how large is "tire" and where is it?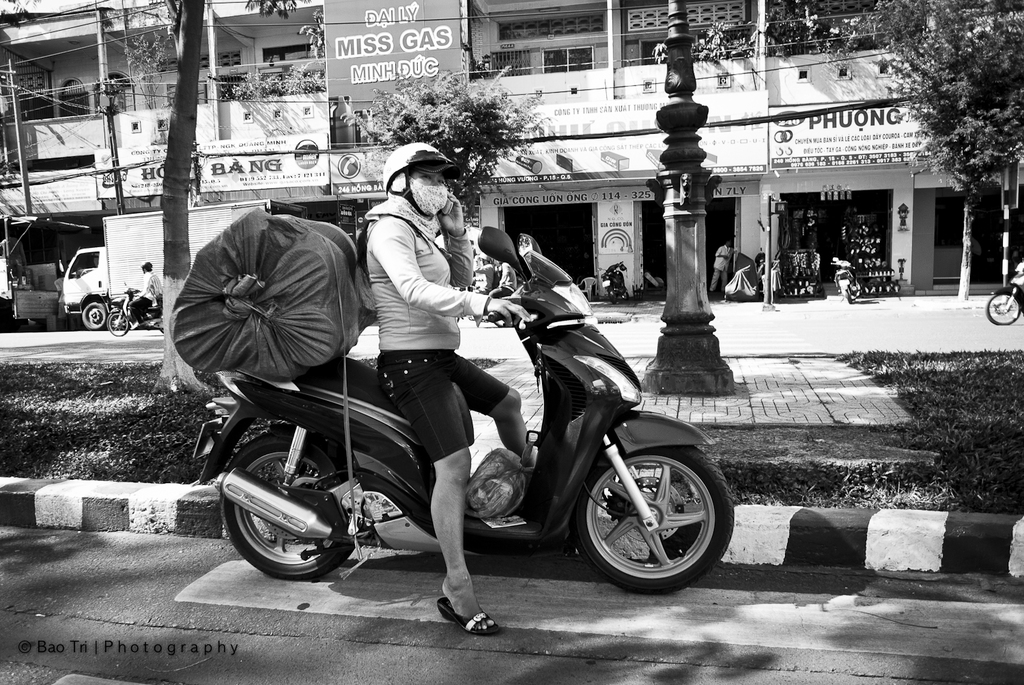
Bounding box: (986,295,1020,323).
